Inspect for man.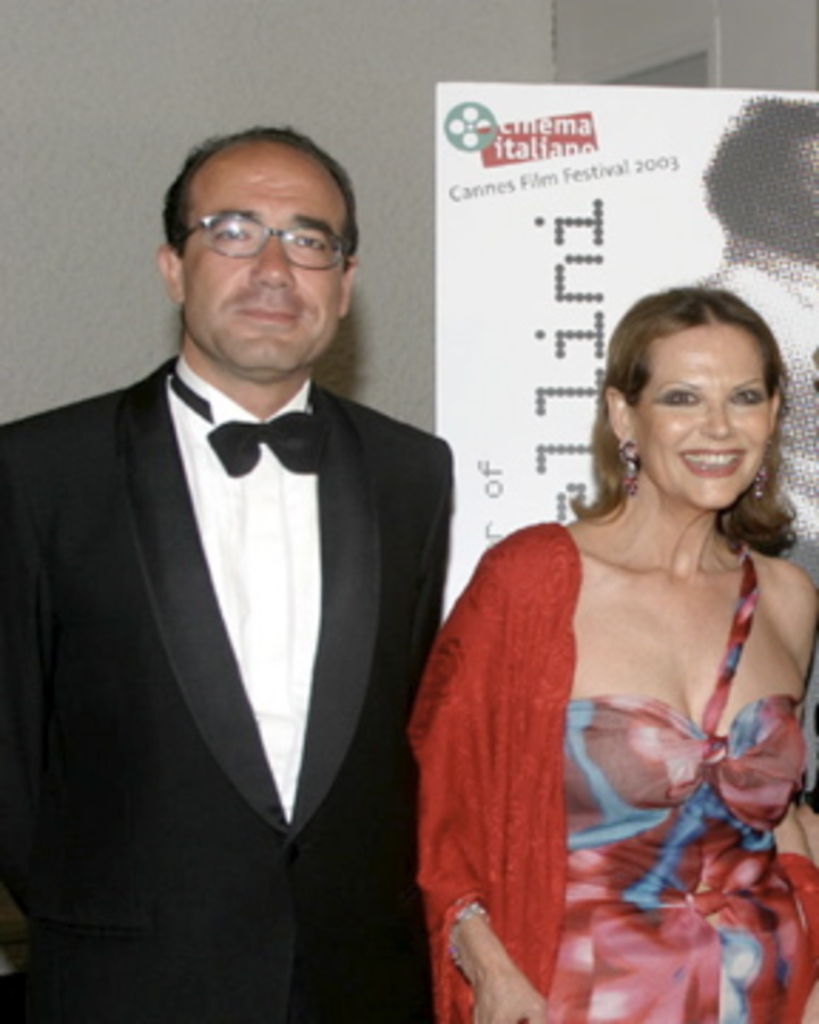
Inspection: (697, 97, 816, 546).
